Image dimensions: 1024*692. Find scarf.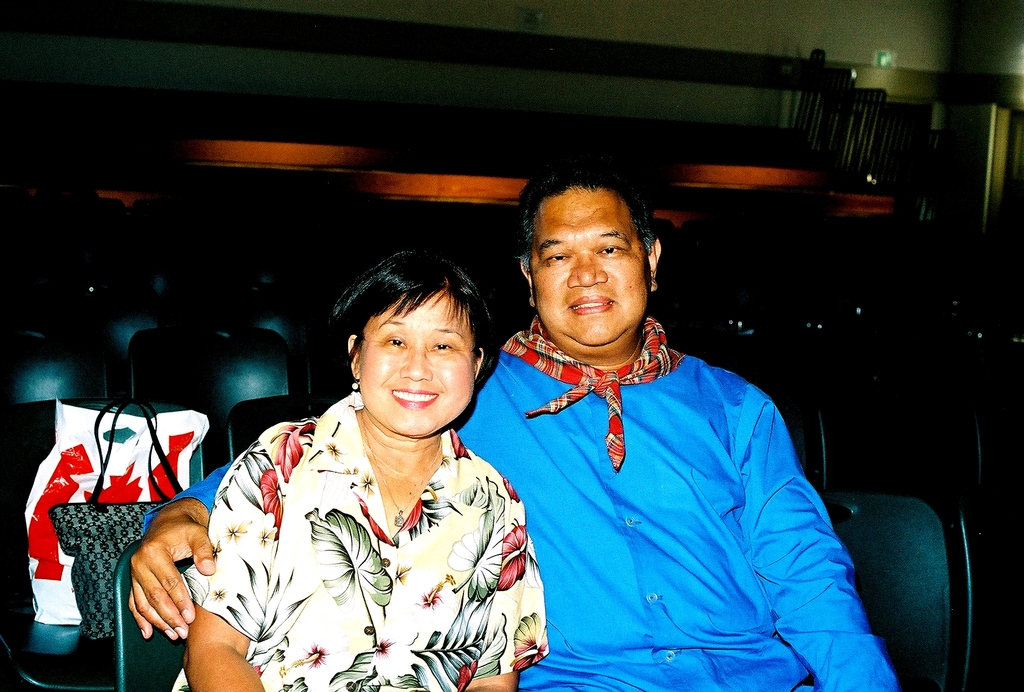
496/313/687/475.
